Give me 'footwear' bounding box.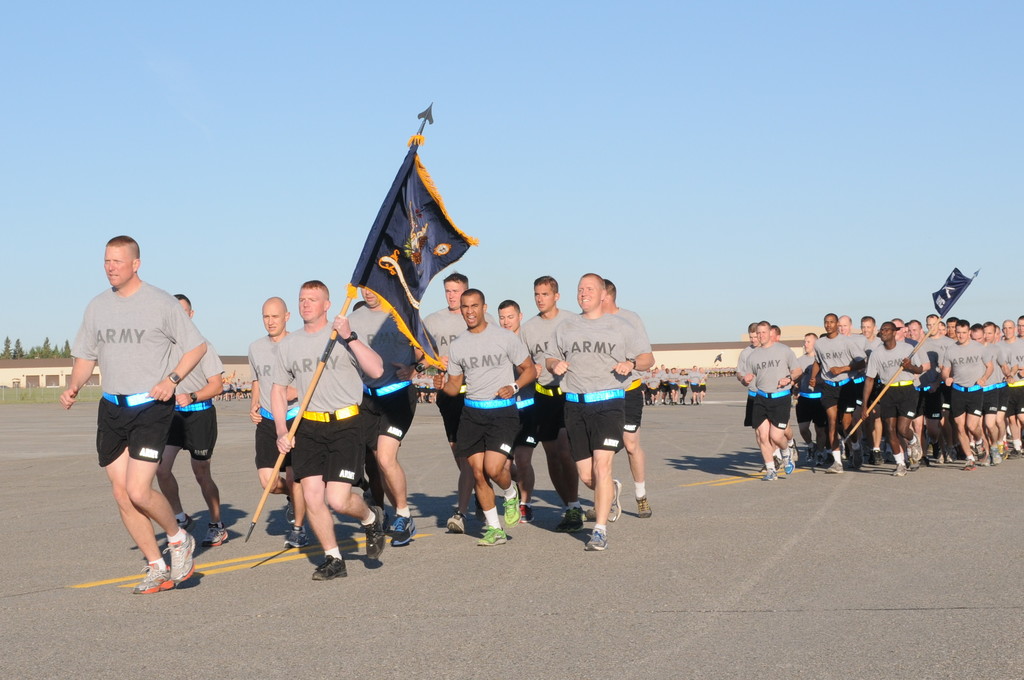
[left=610, top=479, right=622, bottom=524].
